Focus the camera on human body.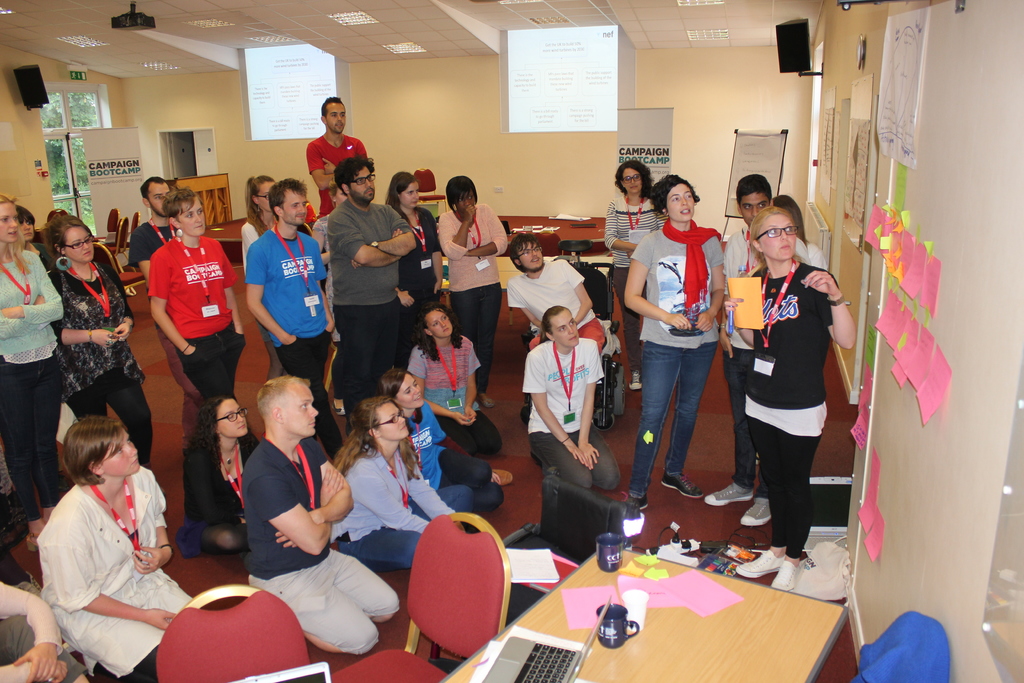
Focus region: x1=382 y1=374 x2=508 y2=522.
